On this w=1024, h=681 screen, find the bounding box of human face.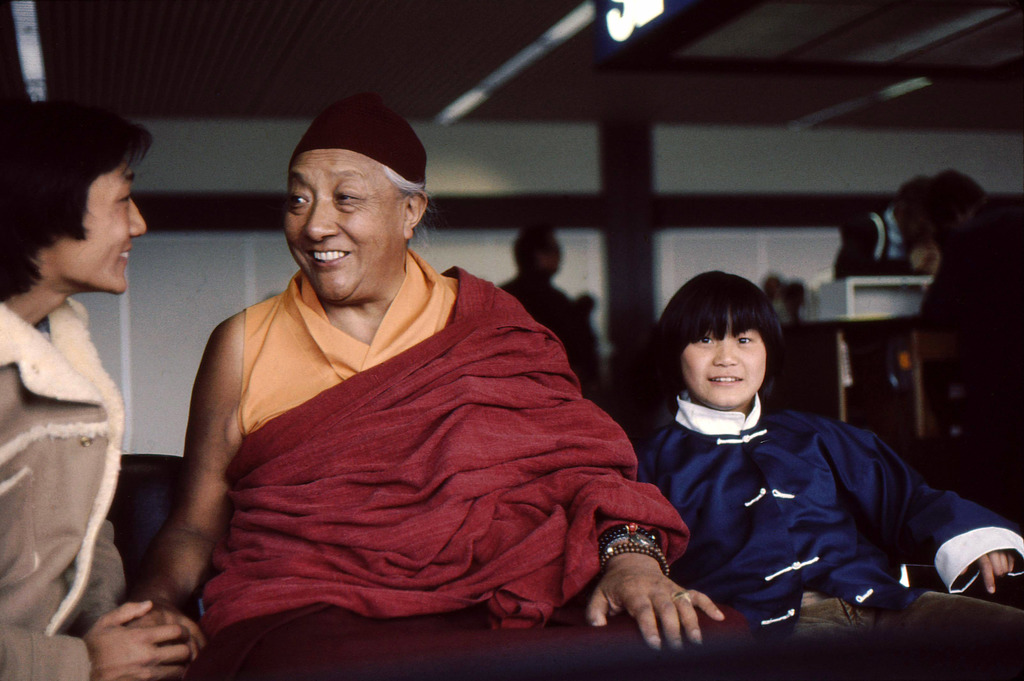
Bounding box: [x1=680, y1=326, x2=765, y2=406].
